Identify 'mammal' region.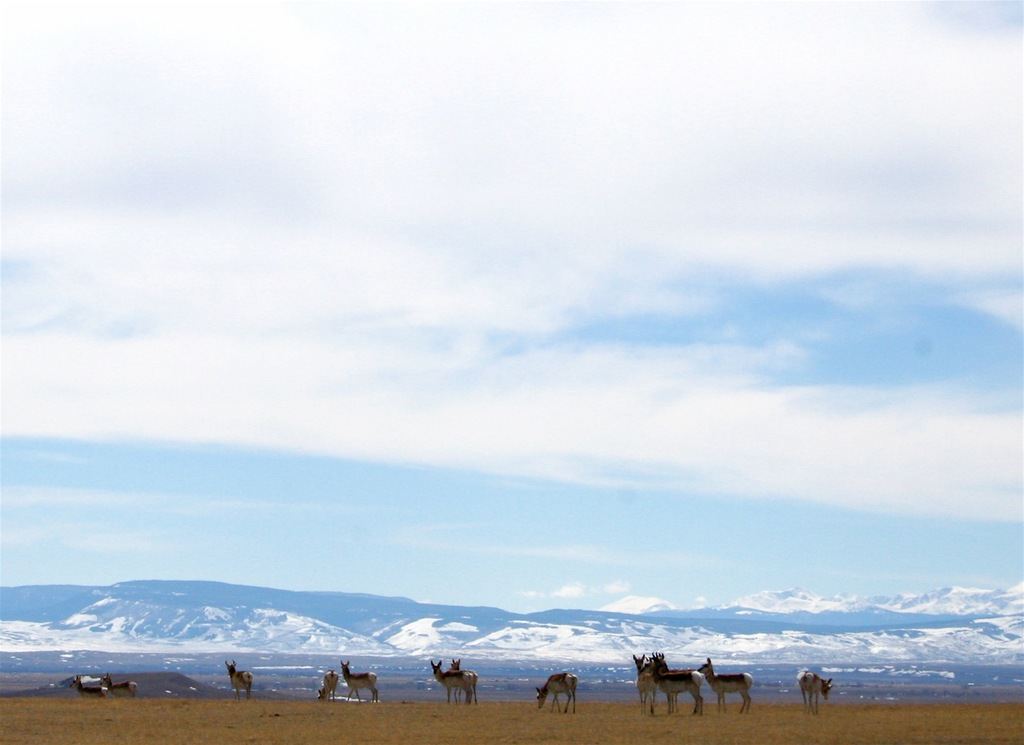
Region: (102, 672, 139, 700).
